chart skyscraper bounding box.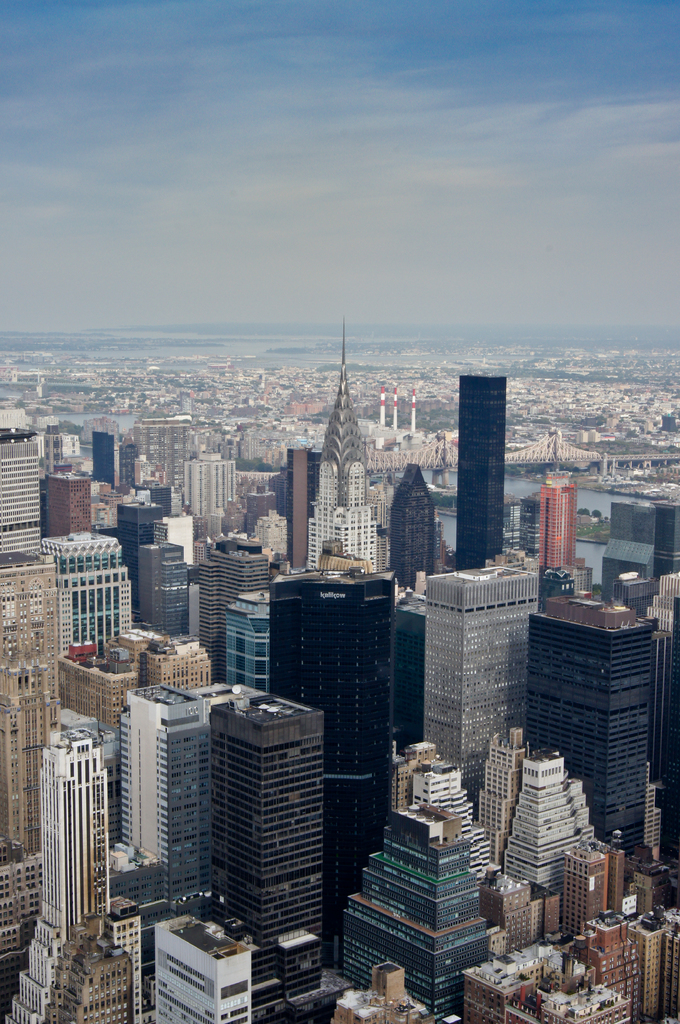
Charted: (386,456,445,589).
